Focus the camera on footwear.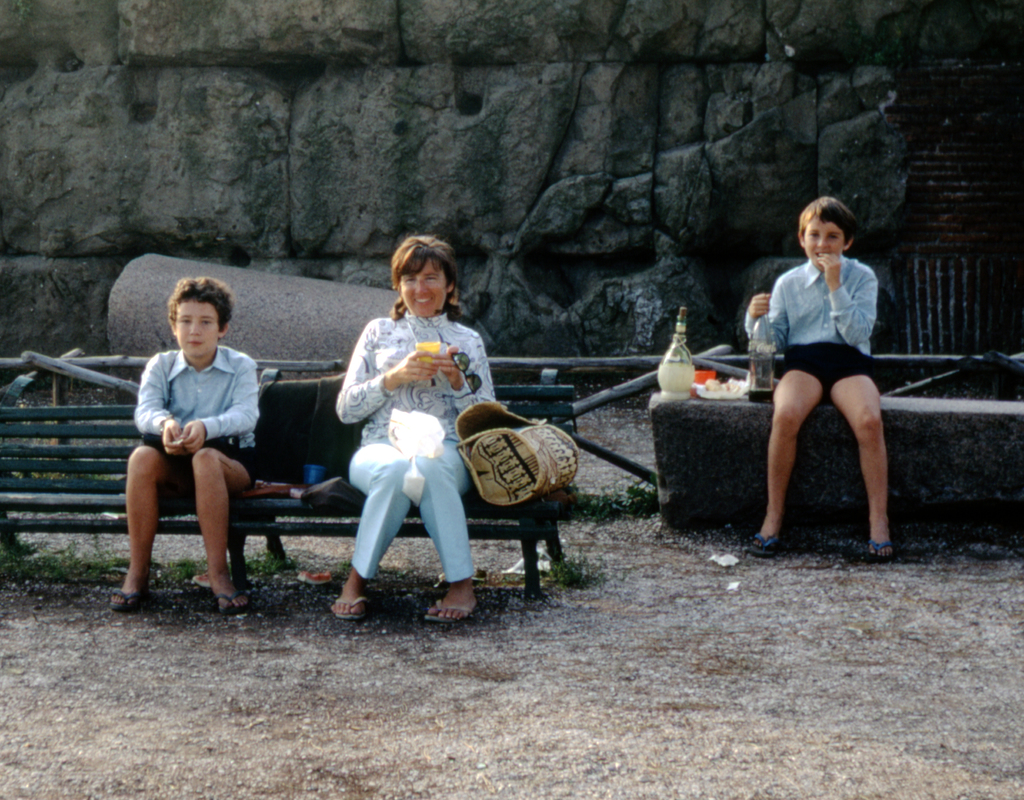
Focus region: [left=221, top=592, right=248, bottom=613].
